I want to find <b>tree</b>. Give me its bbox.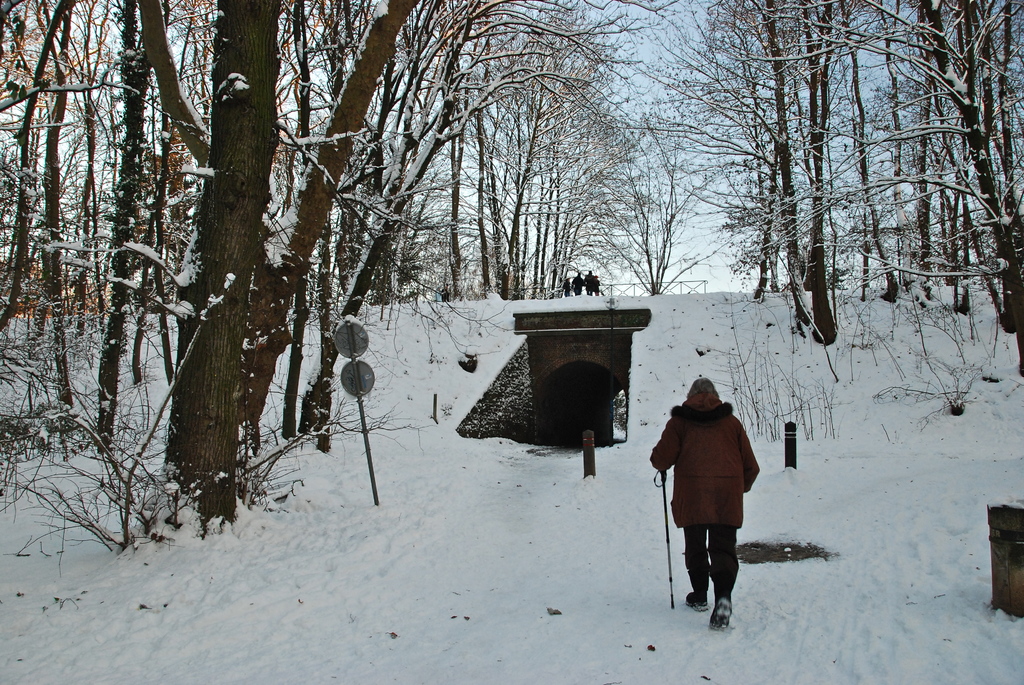
bbox=(607, 163, 703, 289).
